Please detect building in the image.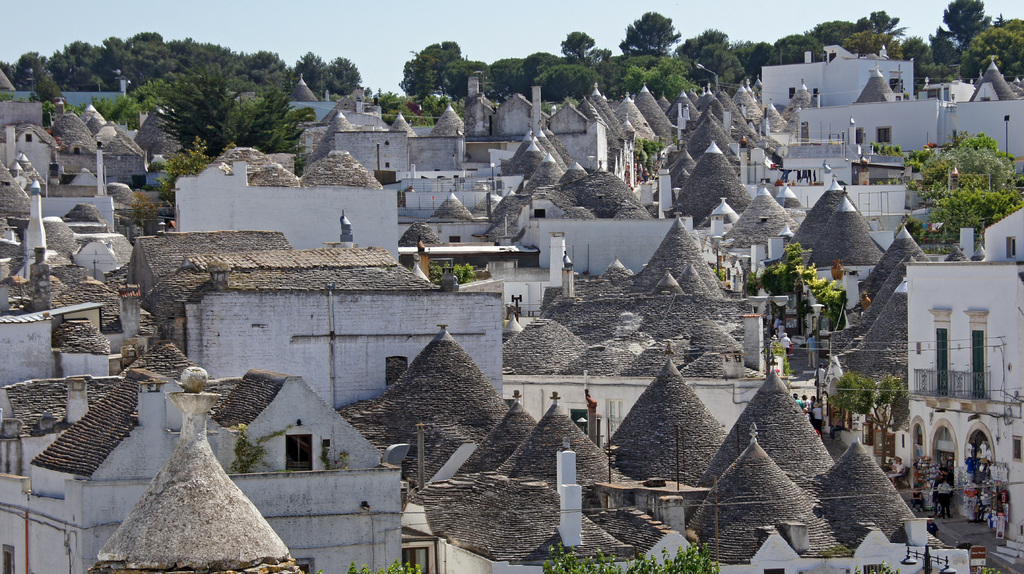
bbox=[0, 379, 398, 573].
